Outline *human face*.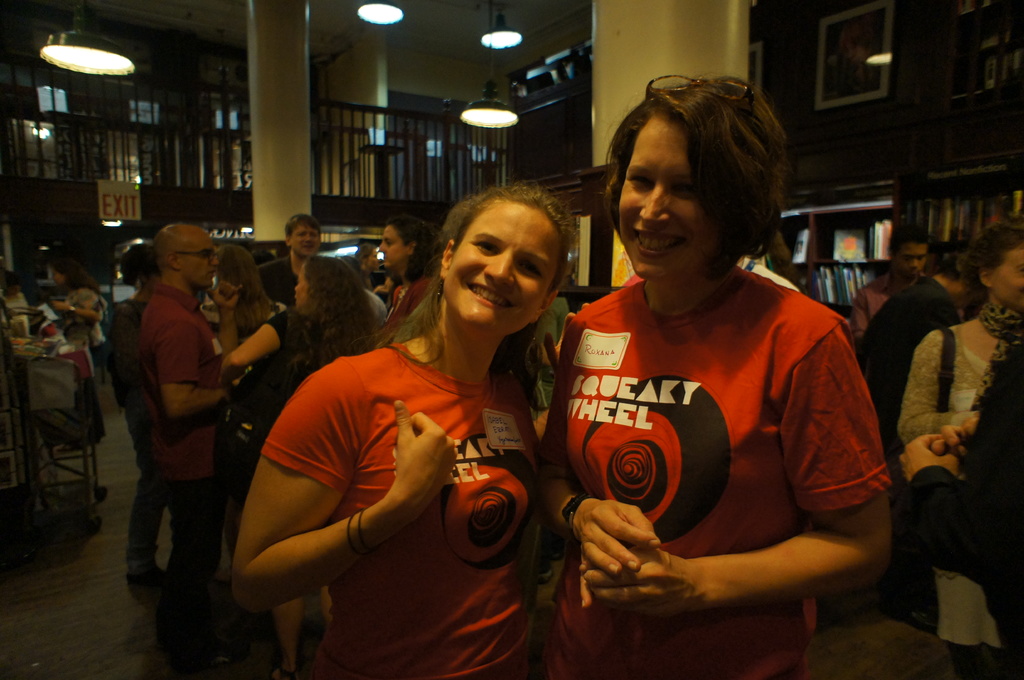
Outline: (179,233,217,293).
